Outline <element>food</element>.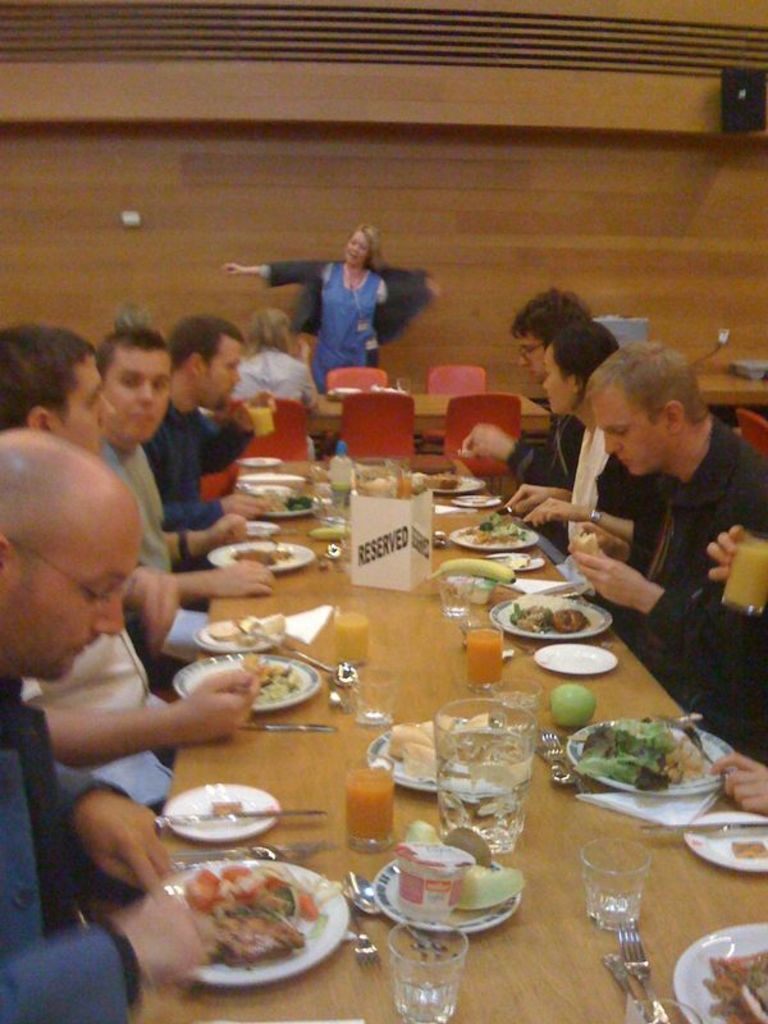
Outline: x1=730 y1=838 x2=767 y2=865.
